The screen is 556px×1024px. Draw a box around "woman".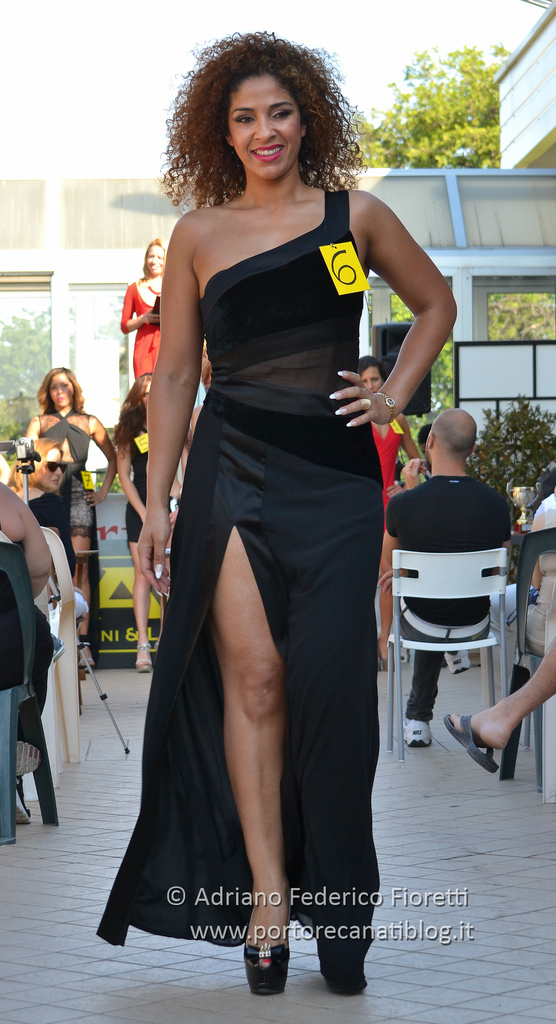
box=[351, 355, 427, 664].
